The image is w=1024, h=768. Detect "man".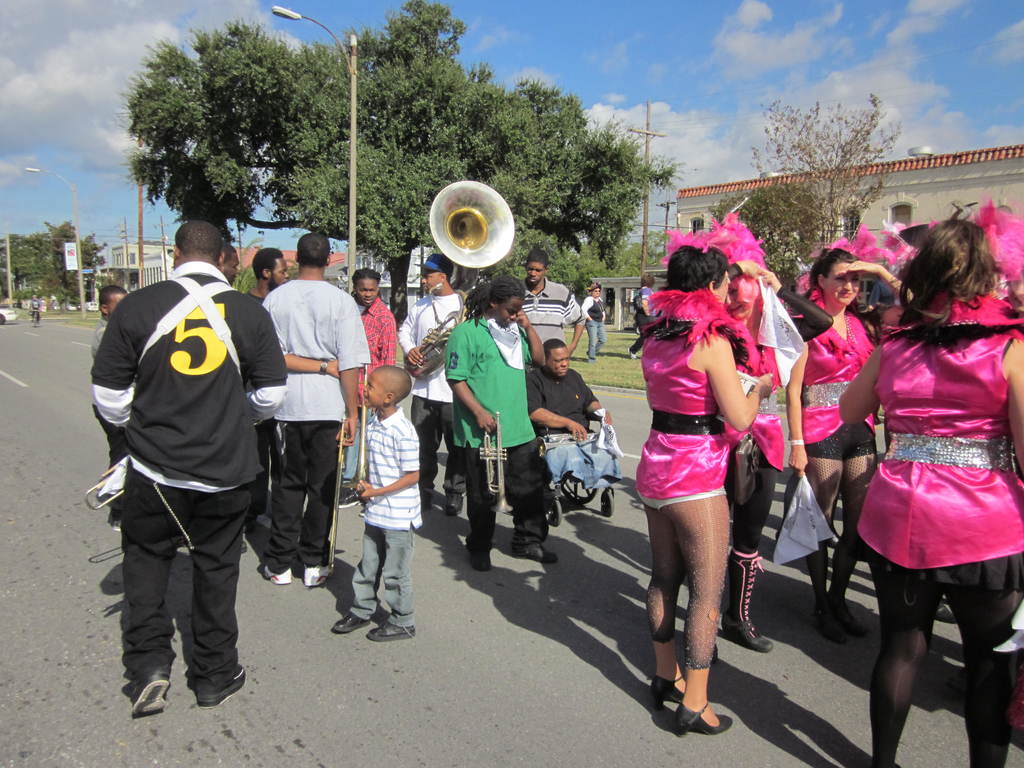
Detection: select_region(244, 244, 288, 495).
